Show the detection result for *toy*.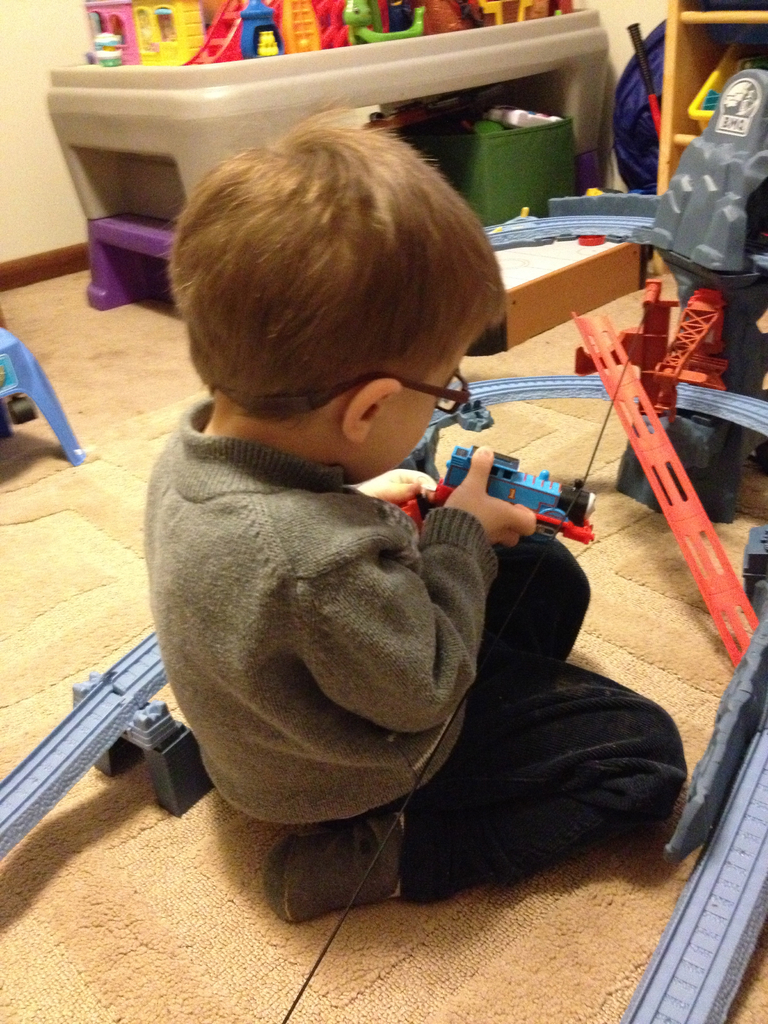
<box>436,441,599,543</box>.
